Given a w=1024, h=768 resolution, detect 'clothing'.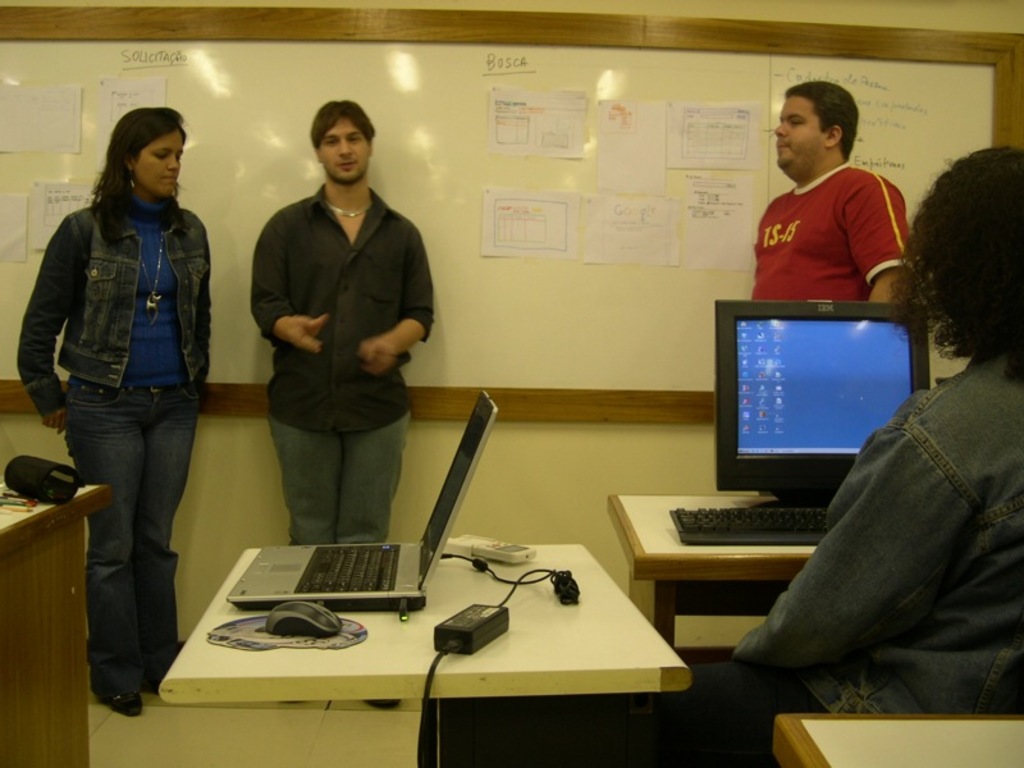
detection(247, 184, 435, 544).
